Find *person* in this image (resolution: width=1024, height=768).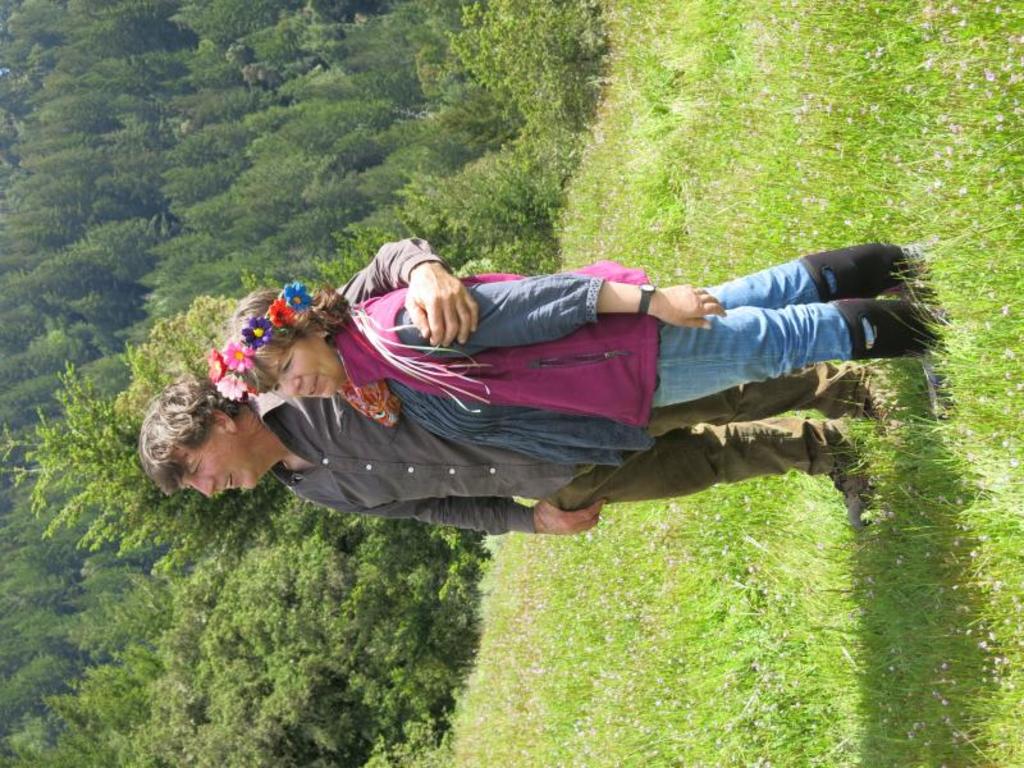
[left=204, top=239, right=956, bottom=431].
